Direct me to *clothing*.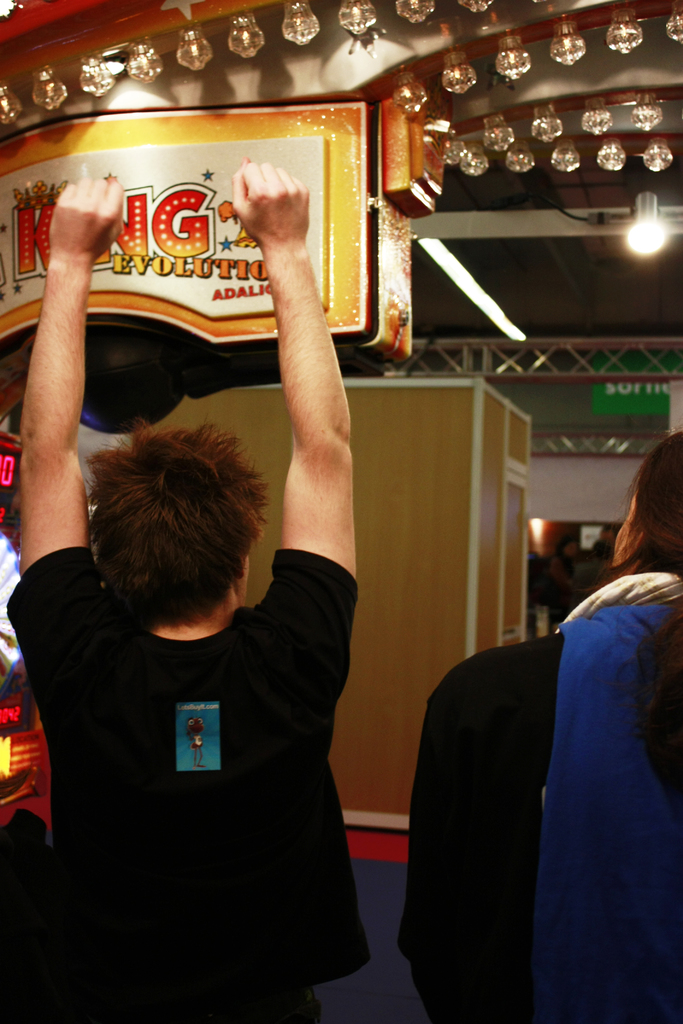
Direction: 29 498 368 999.
